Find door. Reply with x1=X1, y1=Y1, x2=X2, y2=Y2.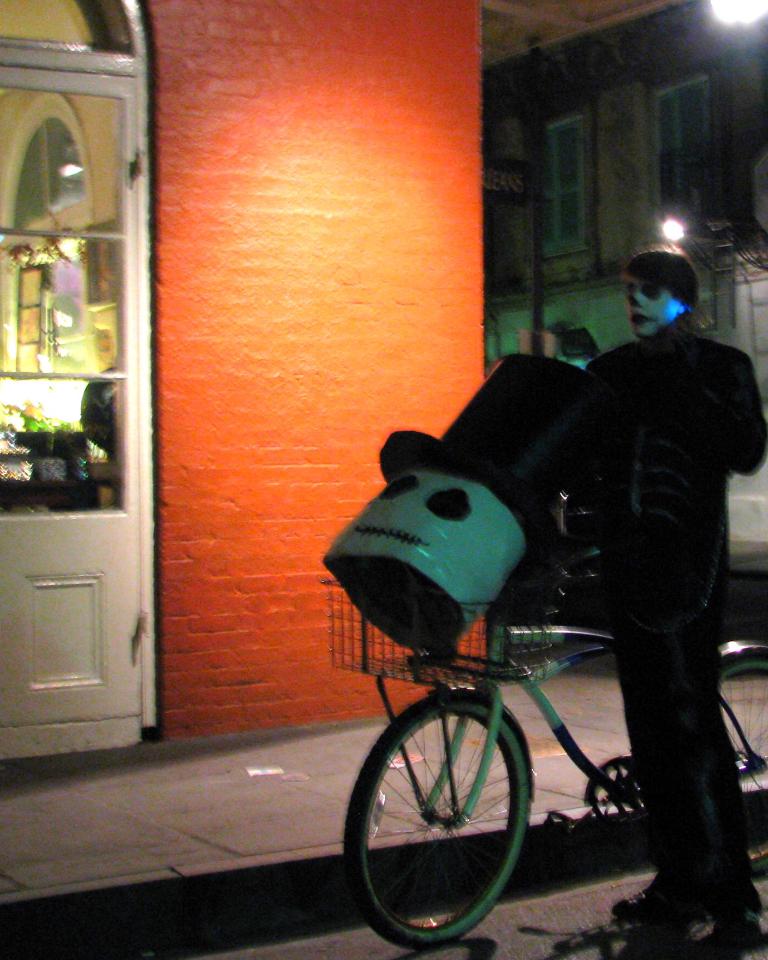
x1=0, y1=62, x2=158, y2=743.
